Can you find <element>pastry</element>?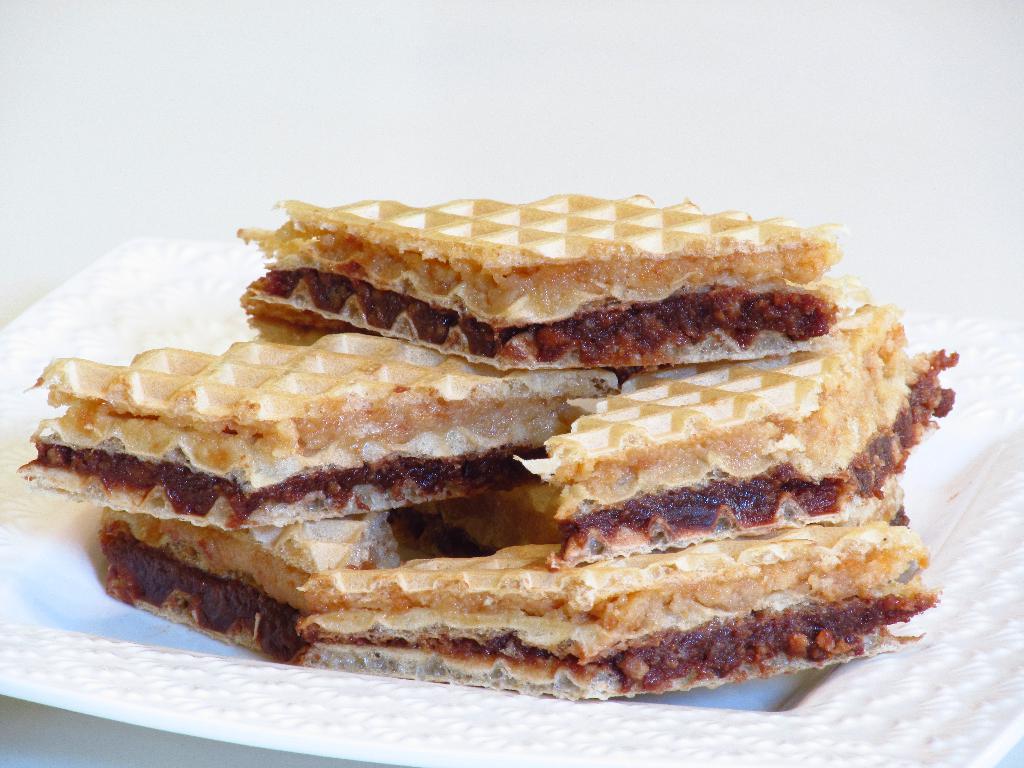
Yes, bounding box: (16,191,956,710).
